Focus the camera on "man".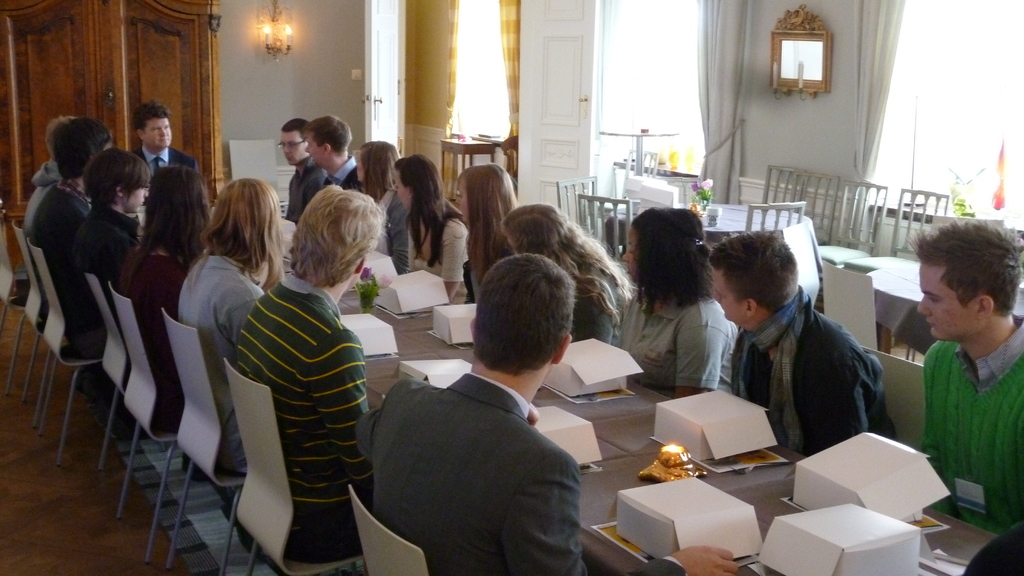
Focus region: rect(26, 115, 77, 278).
